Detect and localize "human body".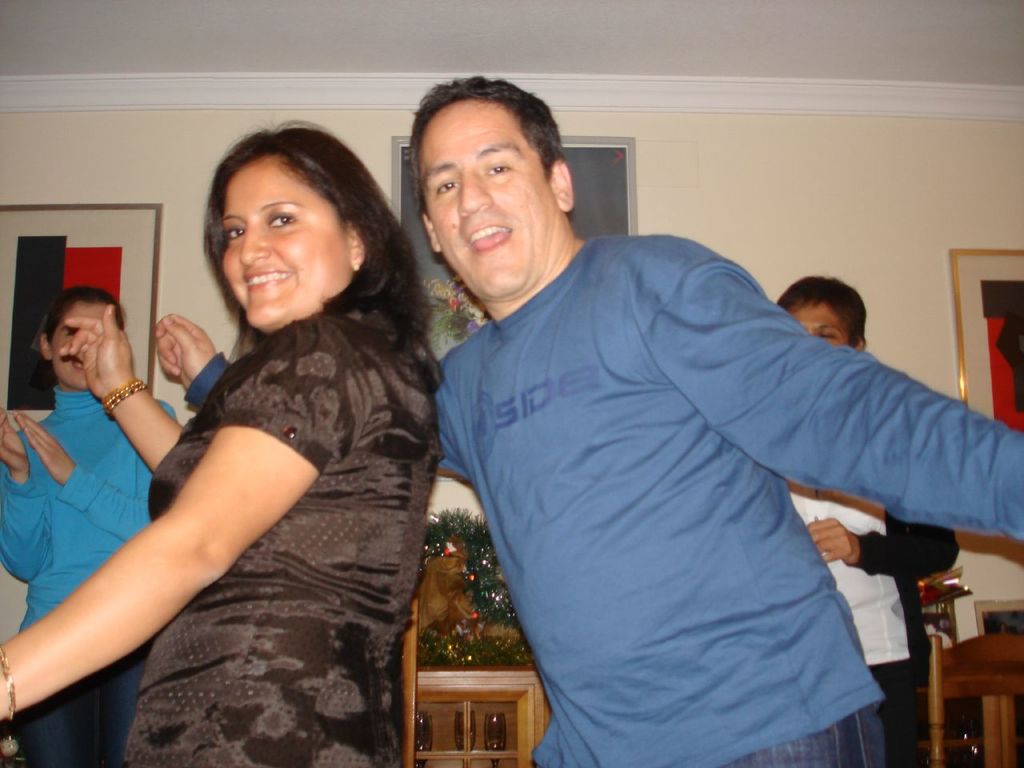
Localized at [777,473,961,767].
